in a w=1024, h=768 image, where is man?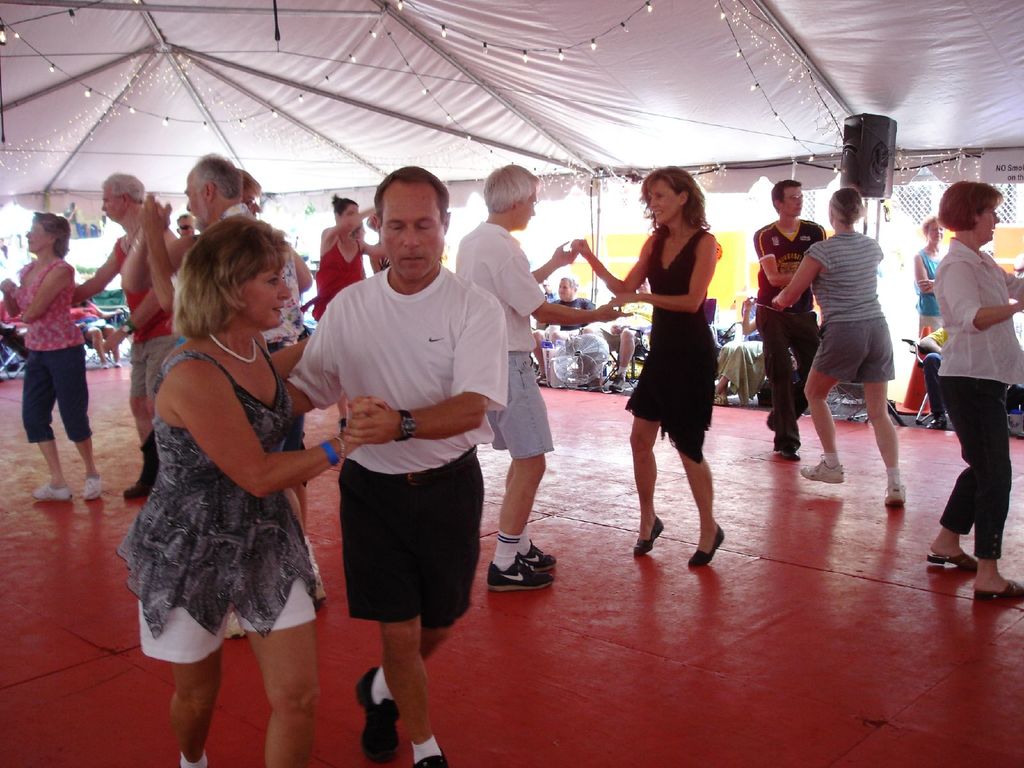
<bbox>70, 170, 164, 491</bbox>.
